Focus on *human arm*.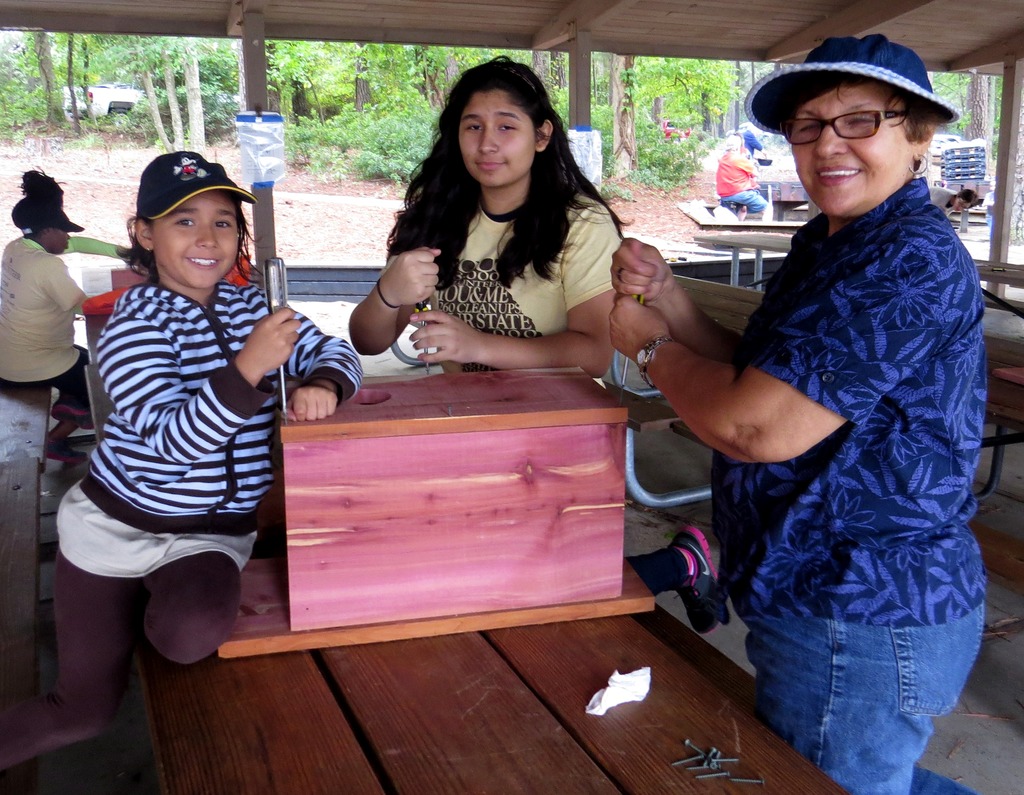
Focused at (37, 259, 96, 313).
